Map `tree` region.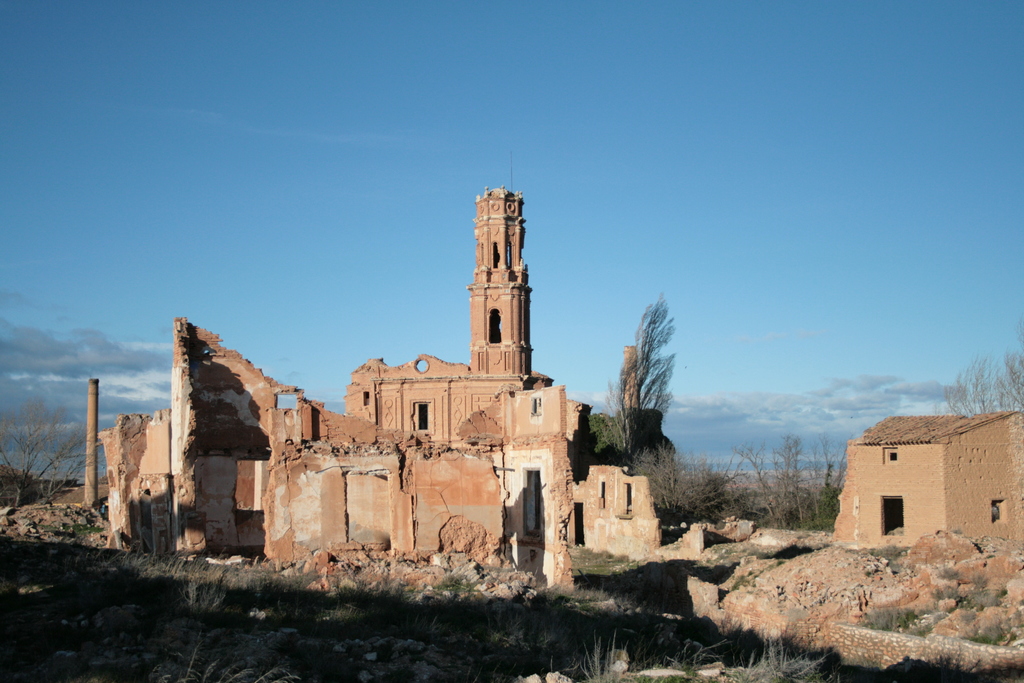
Mapped to pyautogui.locateOnScreen(0, 396, 110, 509).
